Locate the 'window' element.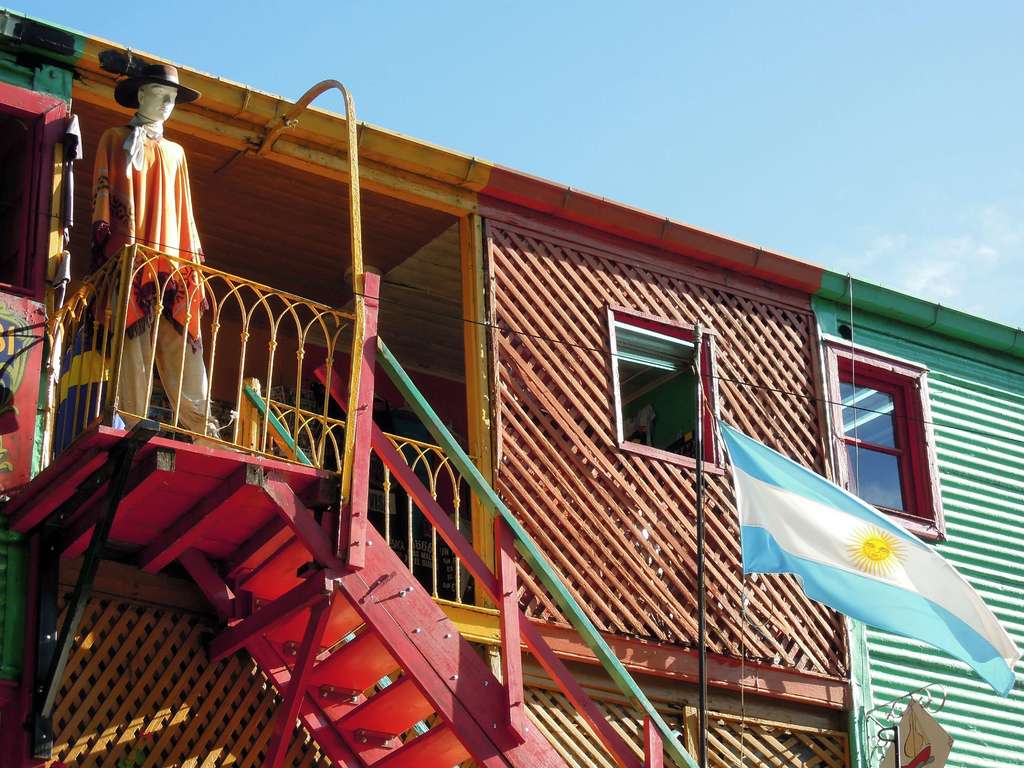
Element bbox: x1=0, y1=79, x2=70, y2=303.
